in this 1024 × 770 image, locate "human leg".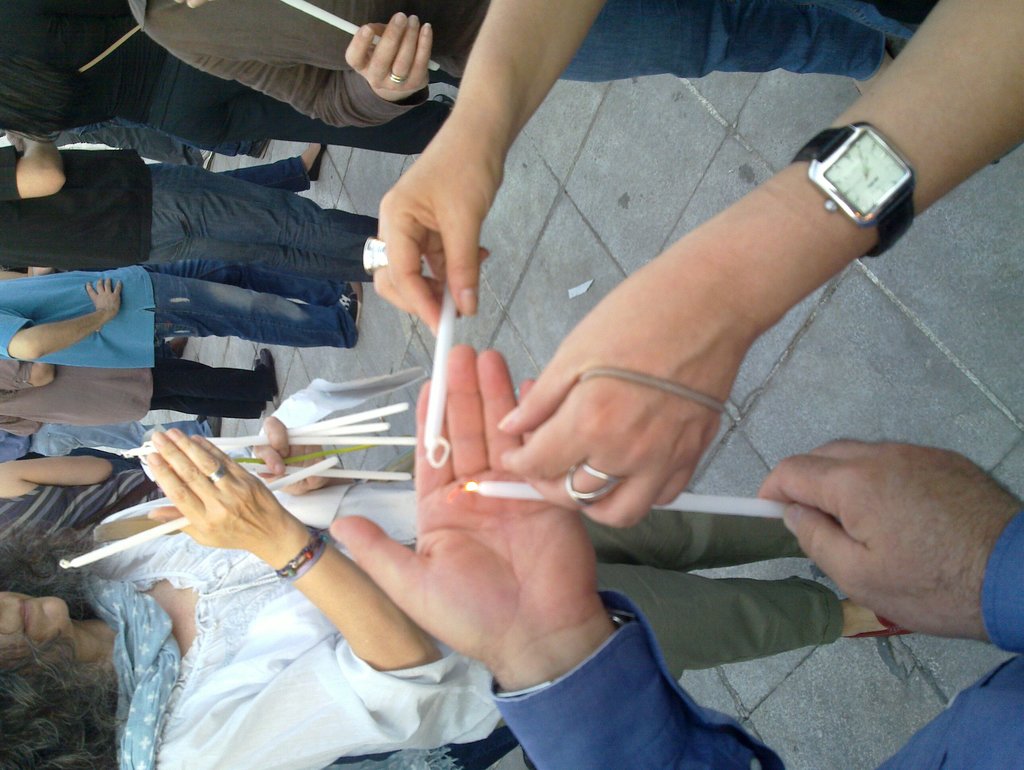
Bounding box: bbox(576, 511, 811, 573).
